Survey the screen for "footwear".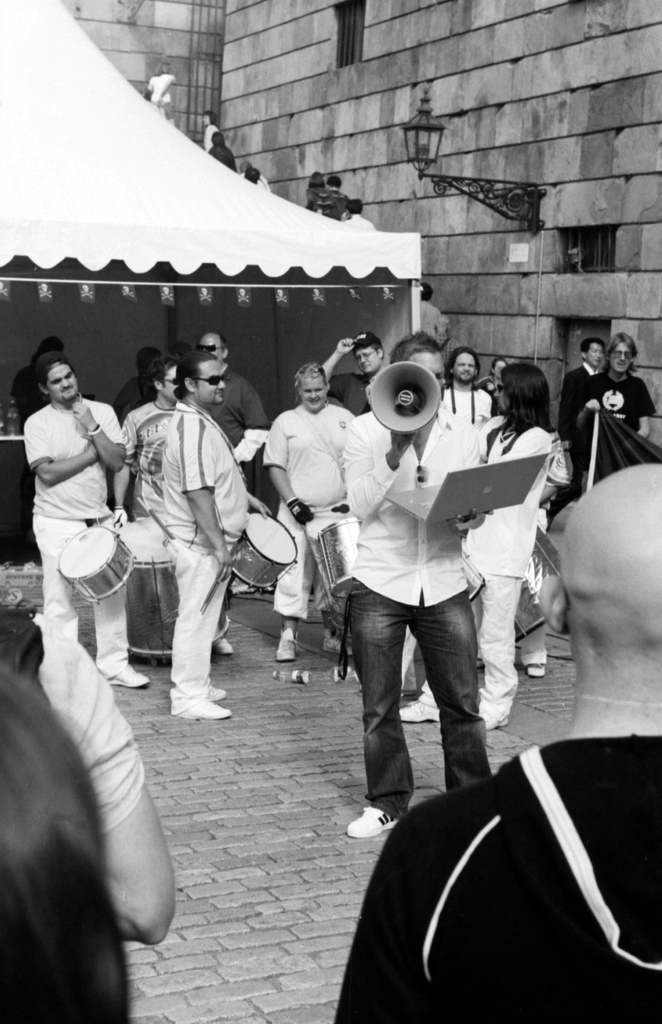
Survey found: <bbox>211, 636, 233, 656</bbox>.
